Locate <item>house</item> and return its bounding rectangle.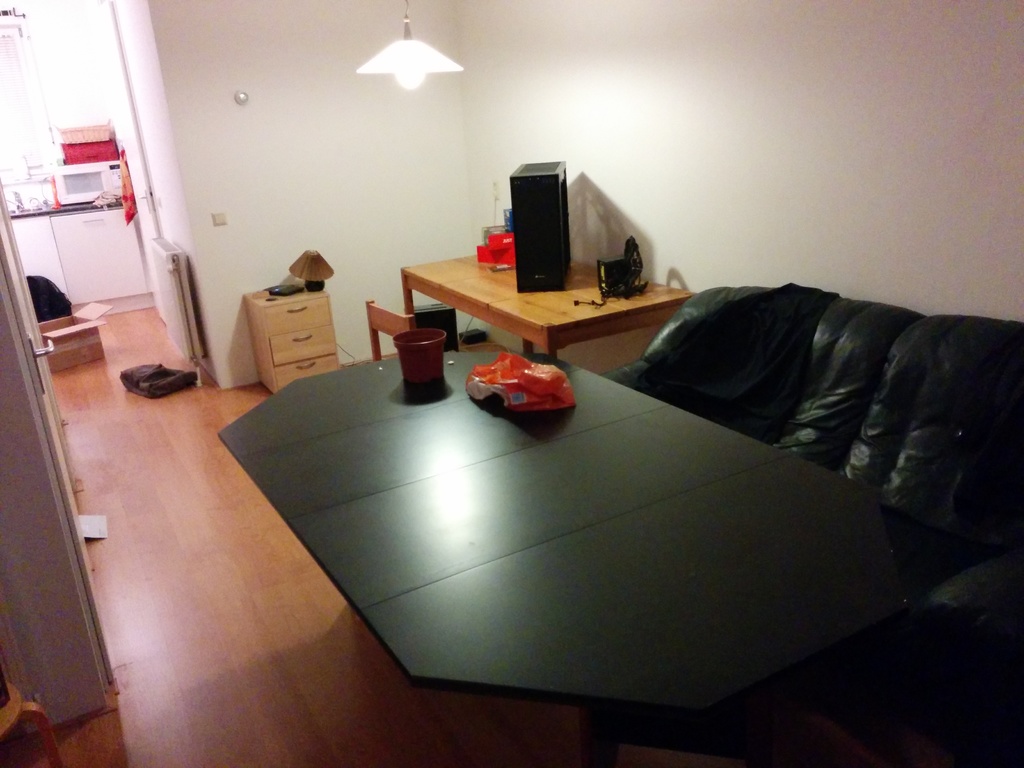
x1=0, y1=0, x2=1023, y2=760.
